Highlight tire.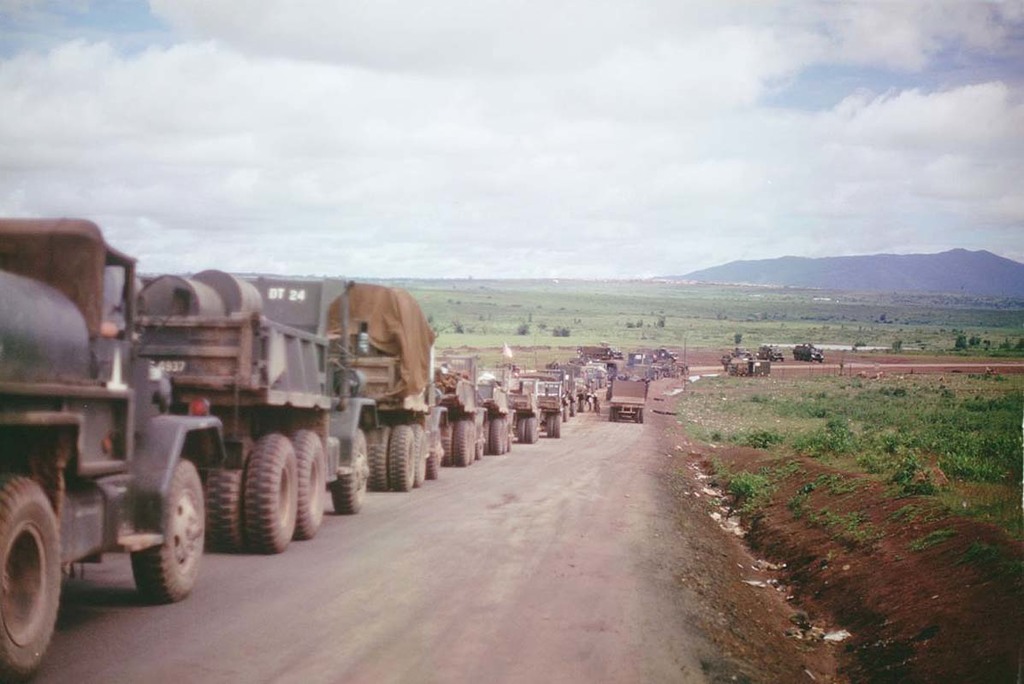
Highlighted region: {"left": 504, "top": 422, "right": 510, "bottom": 452}.
